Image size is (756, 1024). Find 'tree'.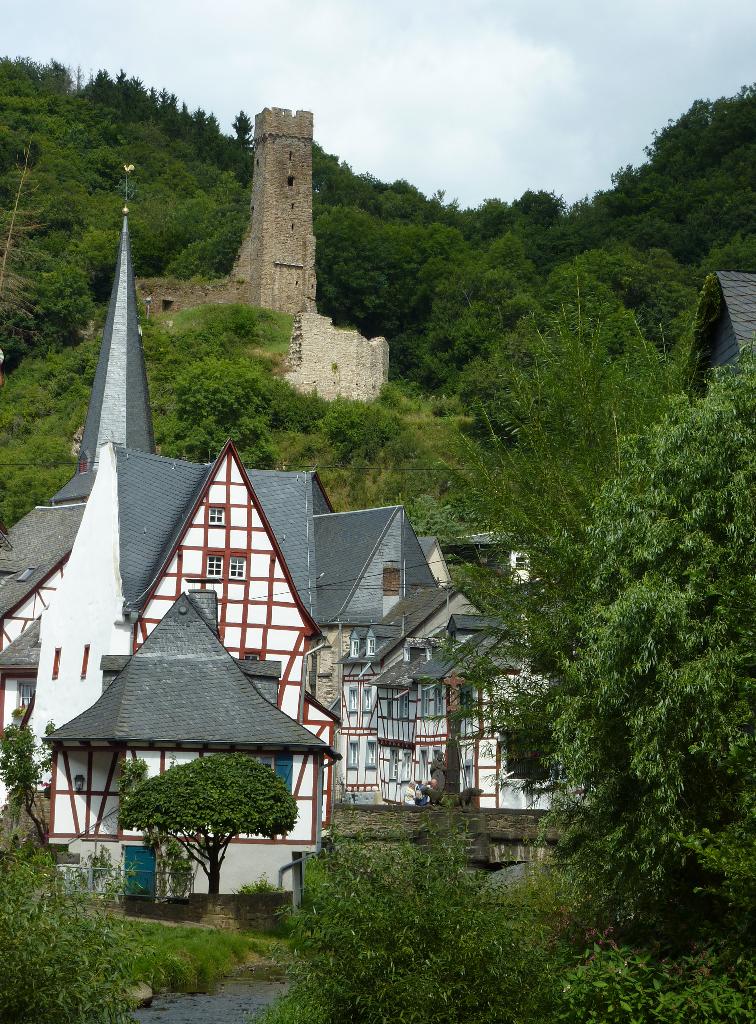
bbox(0, 44, 755, 357).
